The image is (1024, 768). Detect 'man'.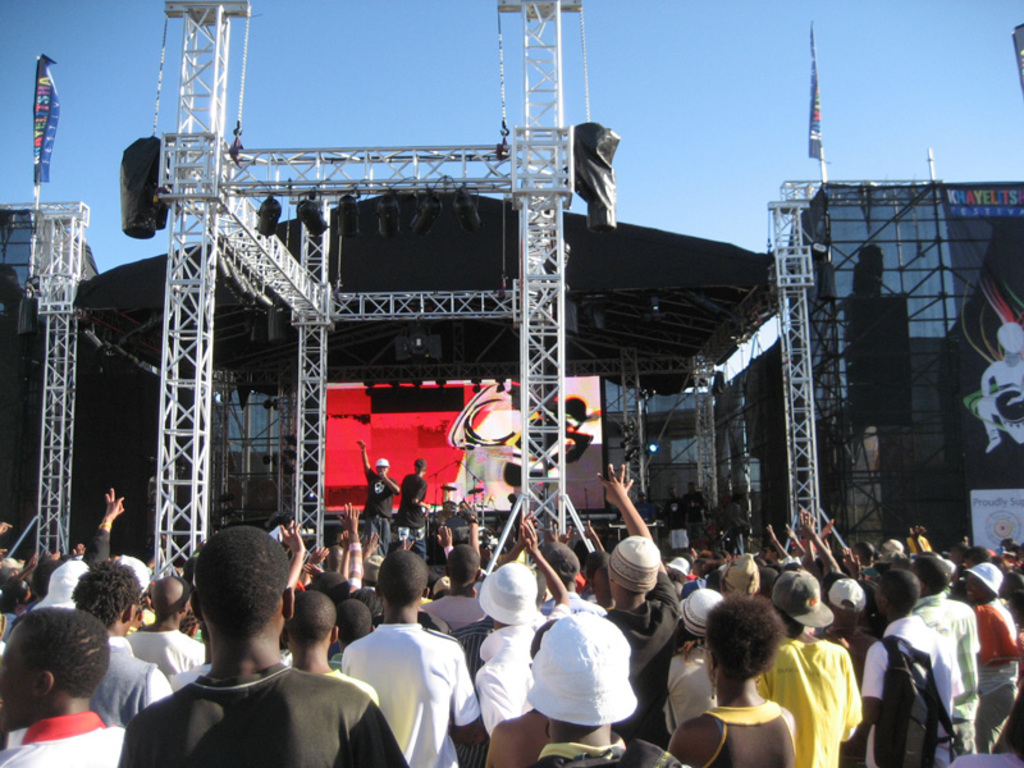
Detection: box=[134, 562, 216, 677].
